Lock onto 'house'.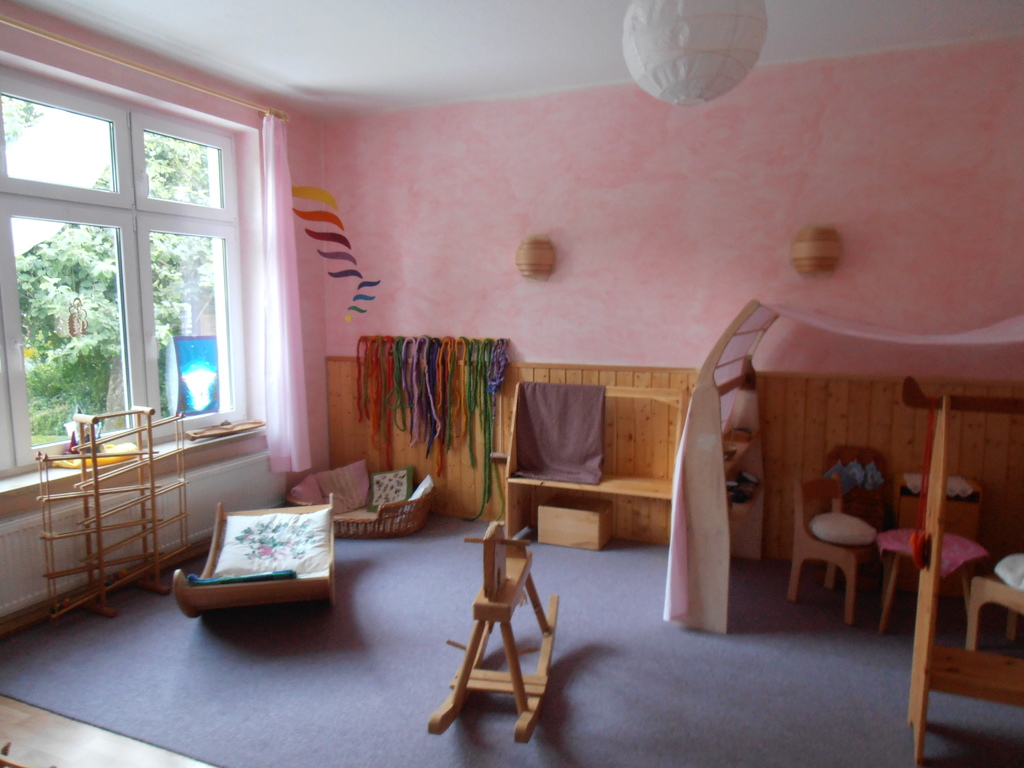
Locked: bbox=(0, 10, 1023, 722).
